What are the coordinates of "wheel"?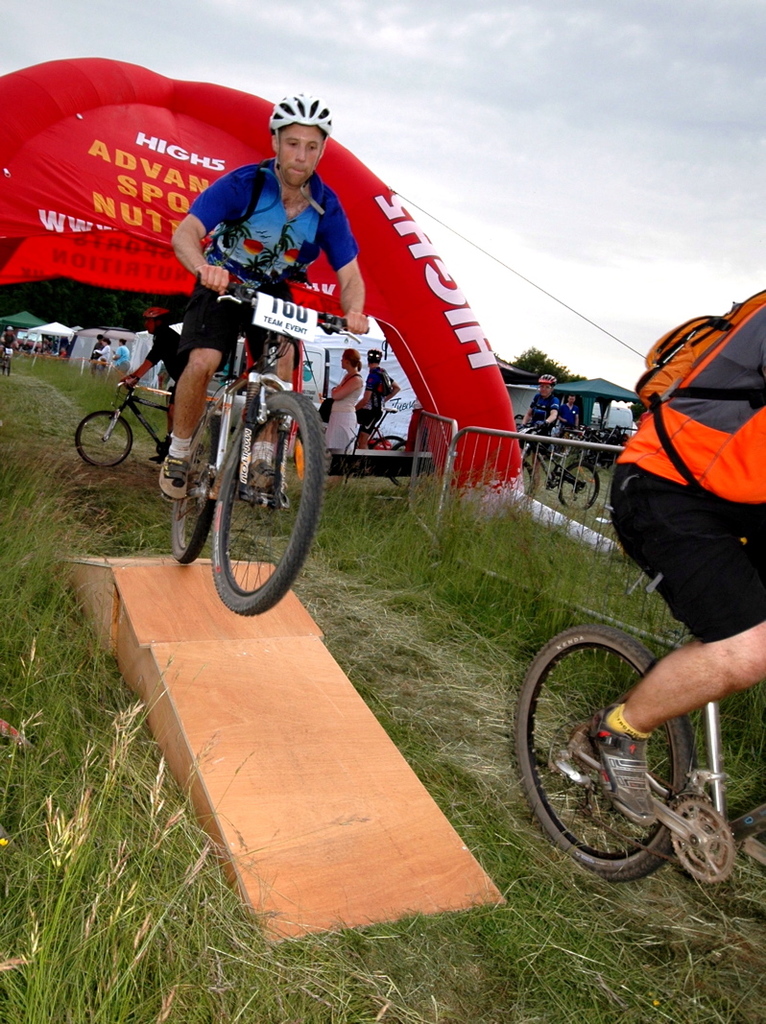
select_region(75, 411, 133, 467).
